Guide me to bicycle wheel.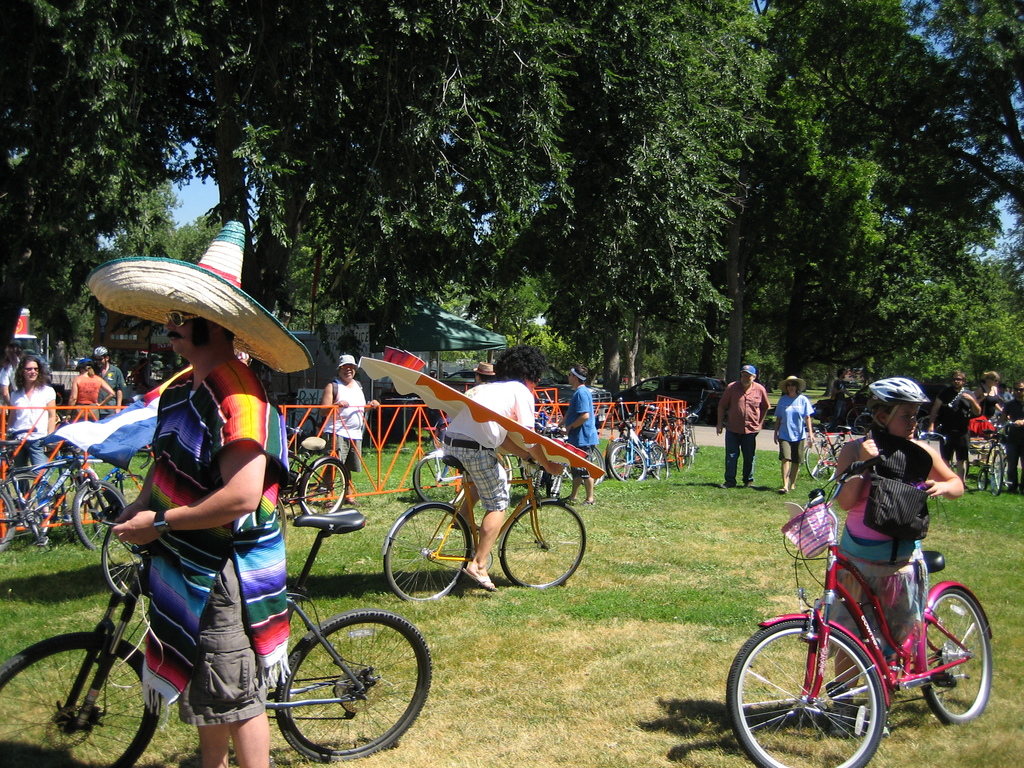
Guidance: x1=1000, y1=458, x2=1007, y2=487.
